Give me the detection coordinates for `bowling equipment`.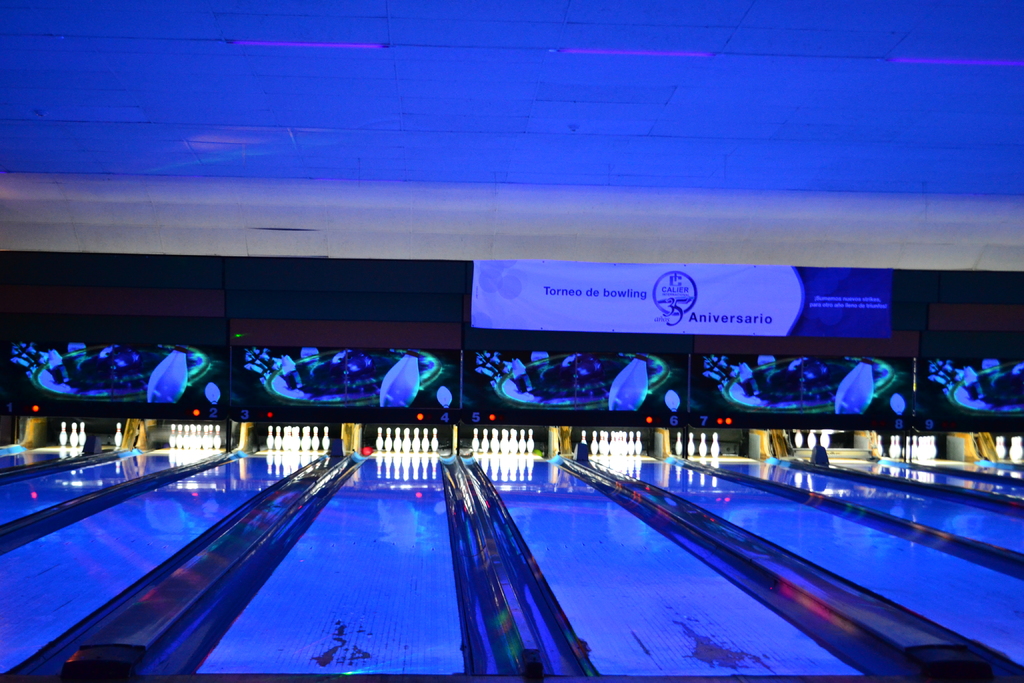
bbox(110, 420, 124, 447).
